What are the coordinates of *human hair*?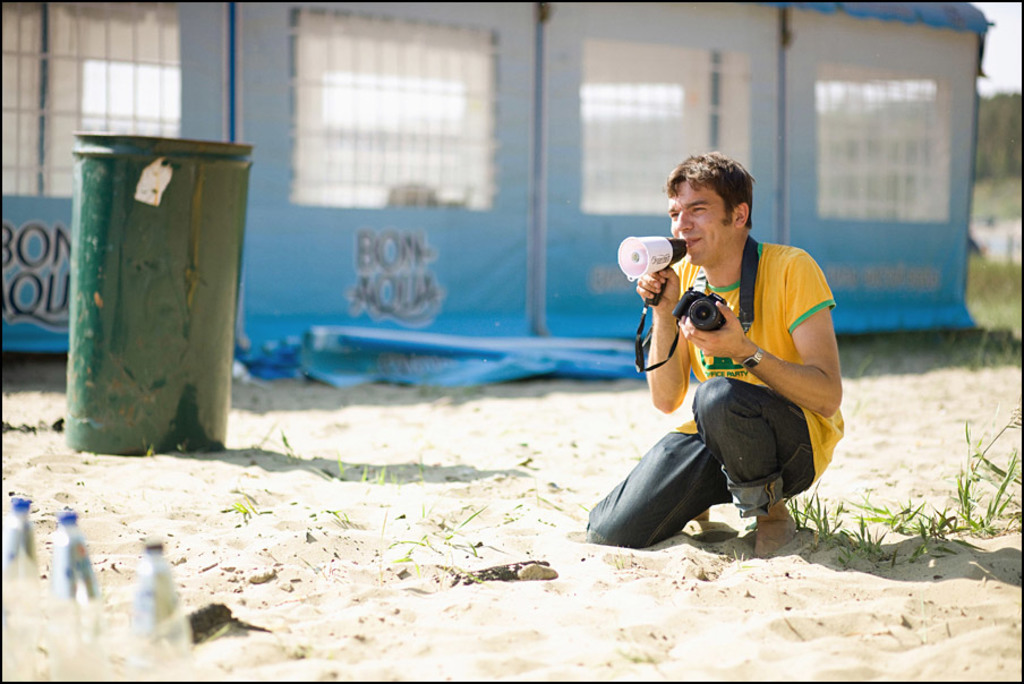
pyautogui.locateOnScreen(683, 153, 773, 238).
